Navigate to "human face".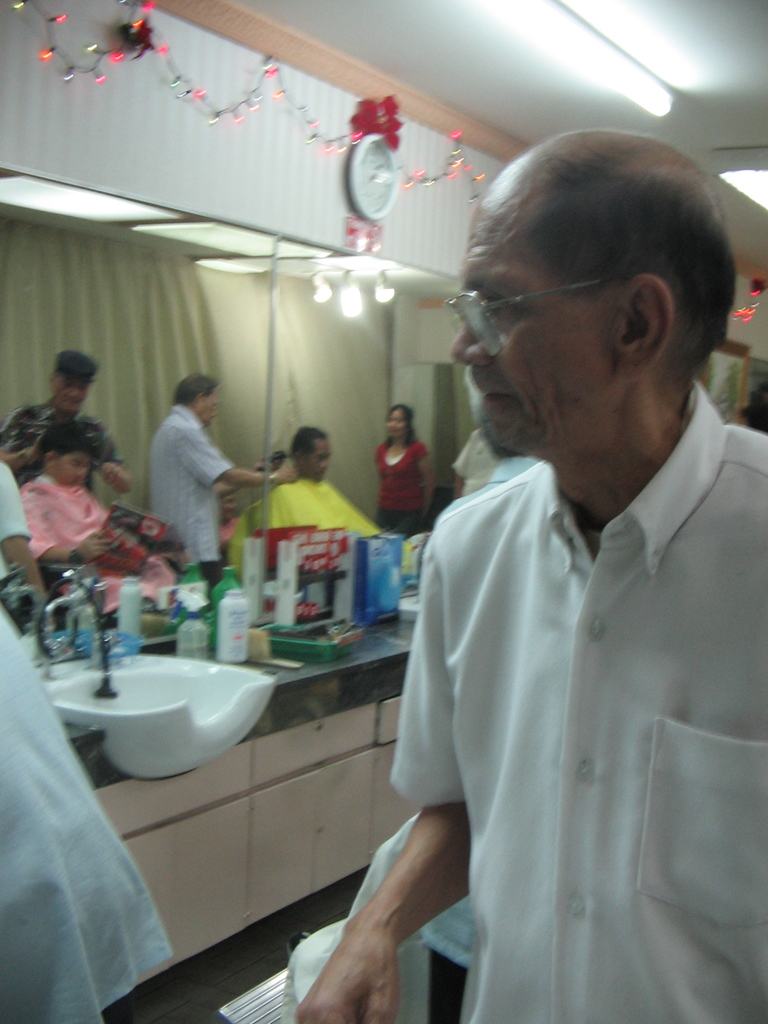
Navigation target: select_region(387, 408, 408, 442).
